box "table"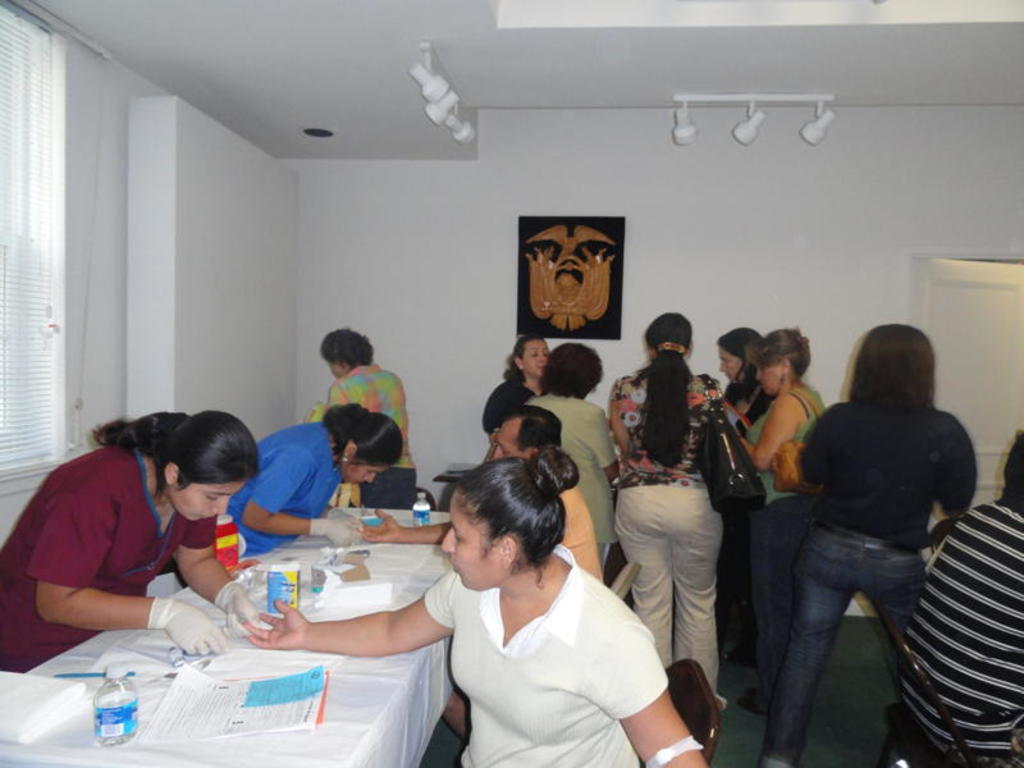
crop(31, 539, 493, 749)
